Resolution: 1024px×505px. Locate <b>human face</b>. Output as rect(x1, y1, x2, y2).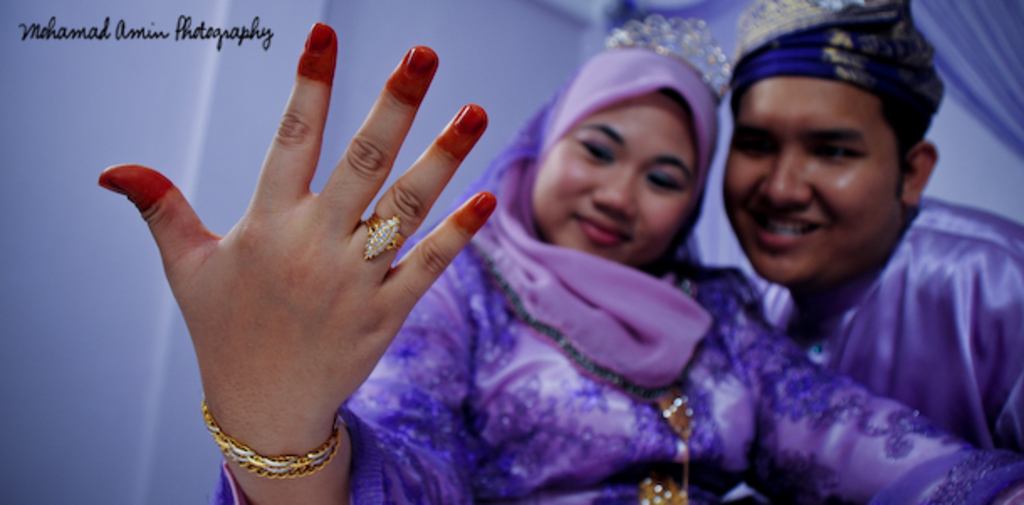
rect(725, 81, 900, 289).
